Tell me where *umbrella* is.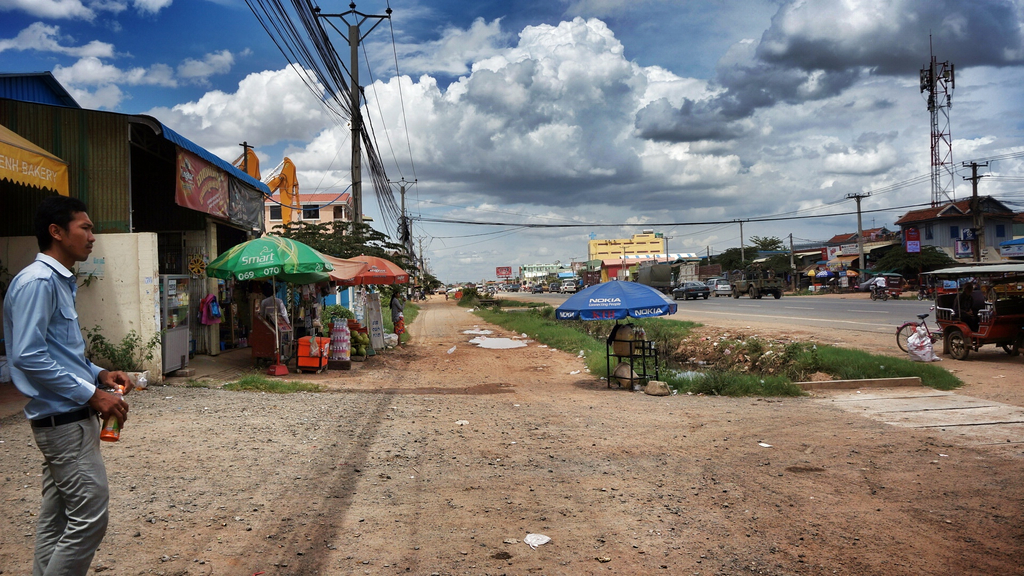
*umbrella* is at detection(557, 272, 687, 364).
